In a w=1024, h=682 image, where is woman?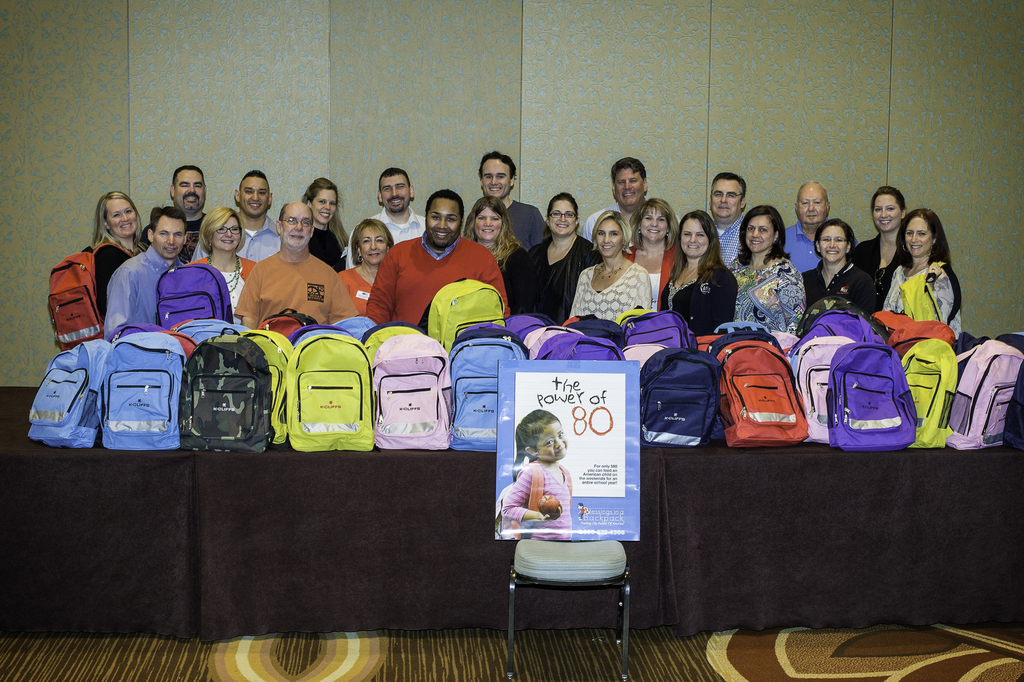
(463, 184, 525, 292).
